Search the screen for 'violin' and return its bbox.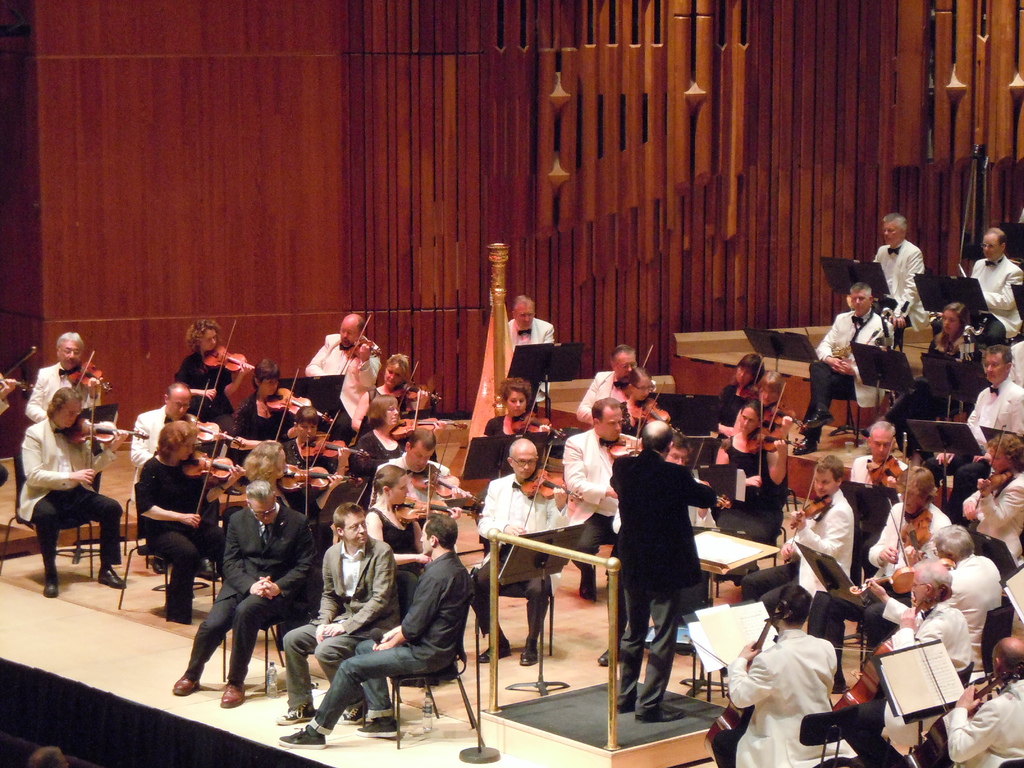
Found: 826/628/911/745.
